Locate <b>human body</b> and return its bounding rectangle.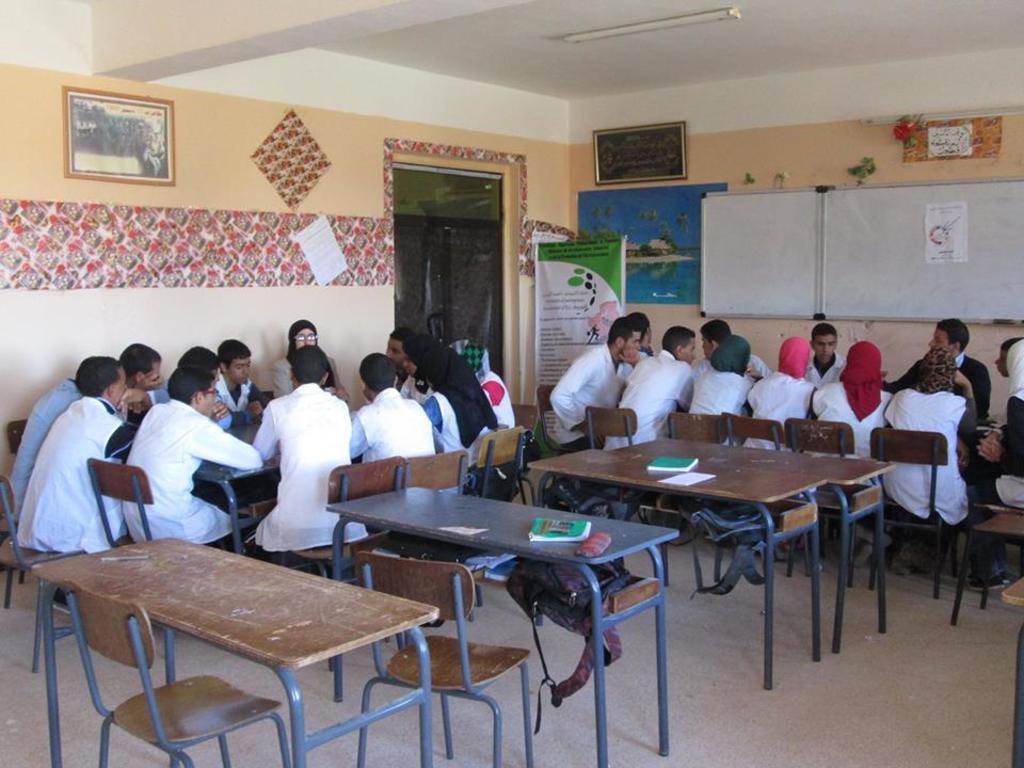
(left=685, top=329, right=754, bottom=446).
